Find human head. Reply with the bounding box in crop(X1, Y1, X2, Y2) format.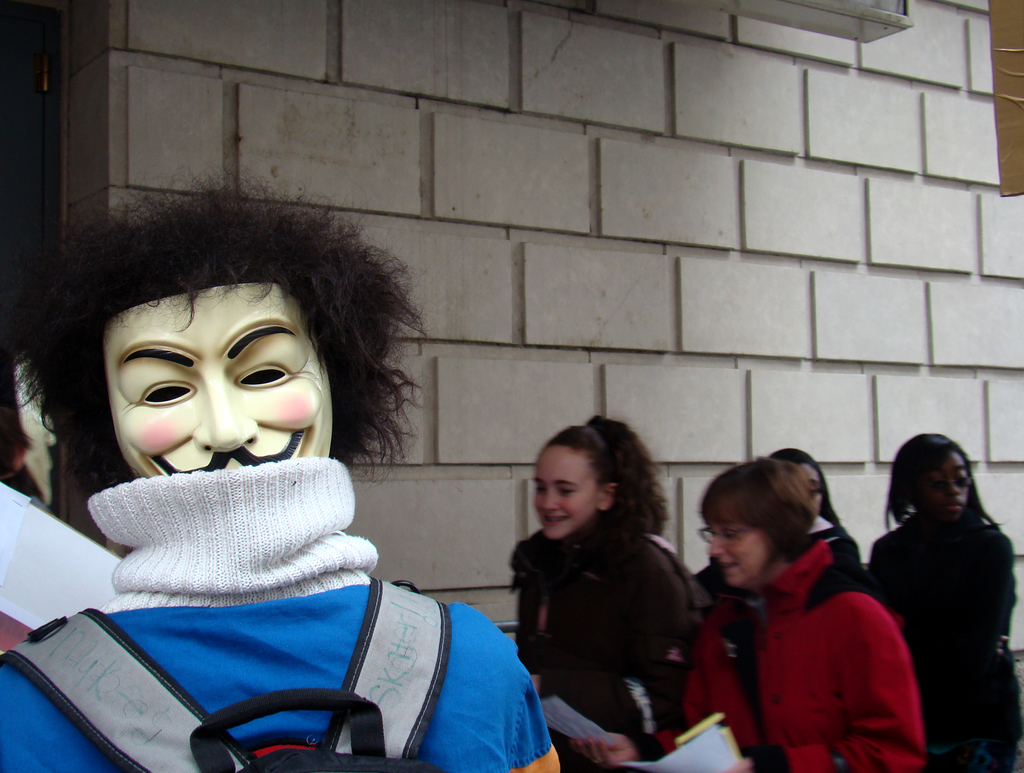
crop(51, 200, 380, 509).
